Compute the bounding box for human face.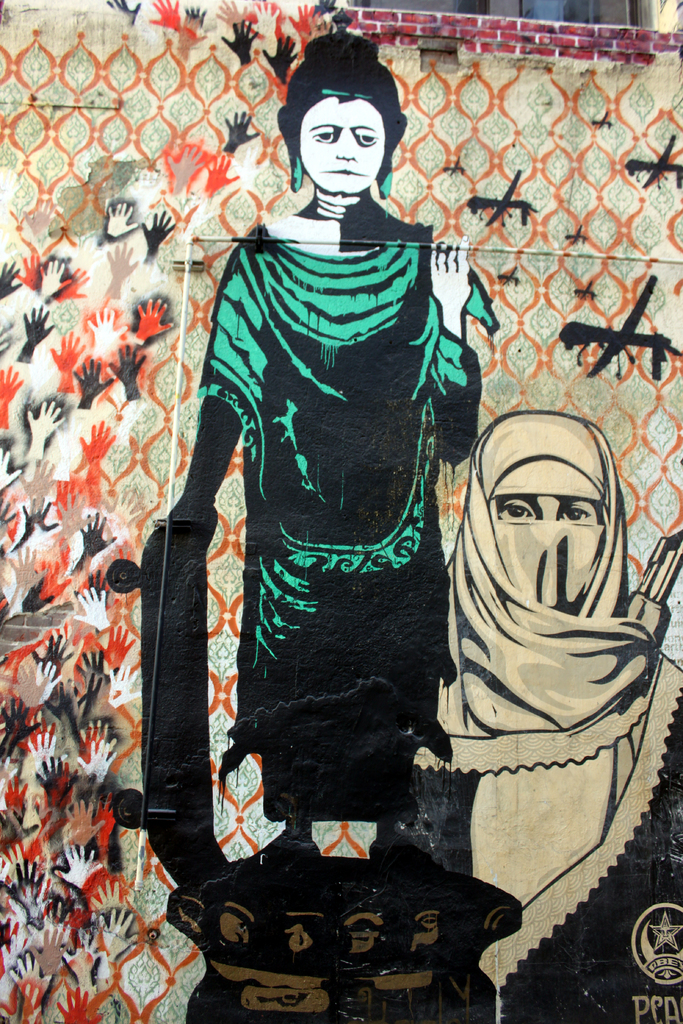
495:495:597:518.
